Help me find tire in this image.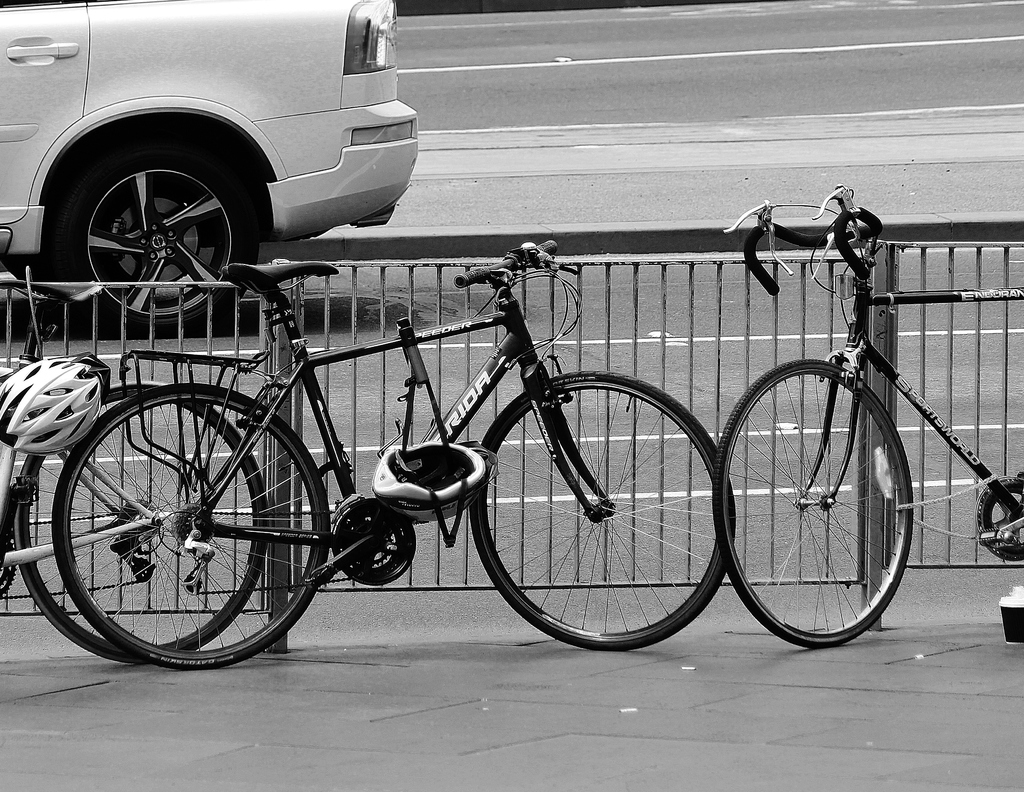
Found it: BBox(51, 385, 325, 668).
